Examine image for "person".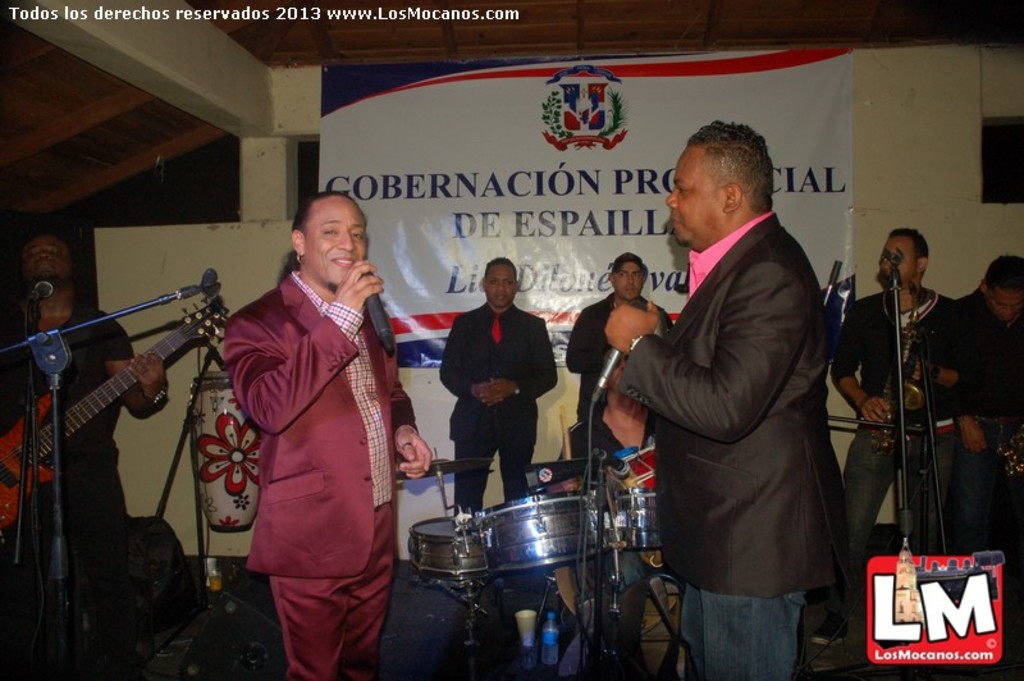
Examination result: x1=219, y1=180, x2=426, y2=680.
